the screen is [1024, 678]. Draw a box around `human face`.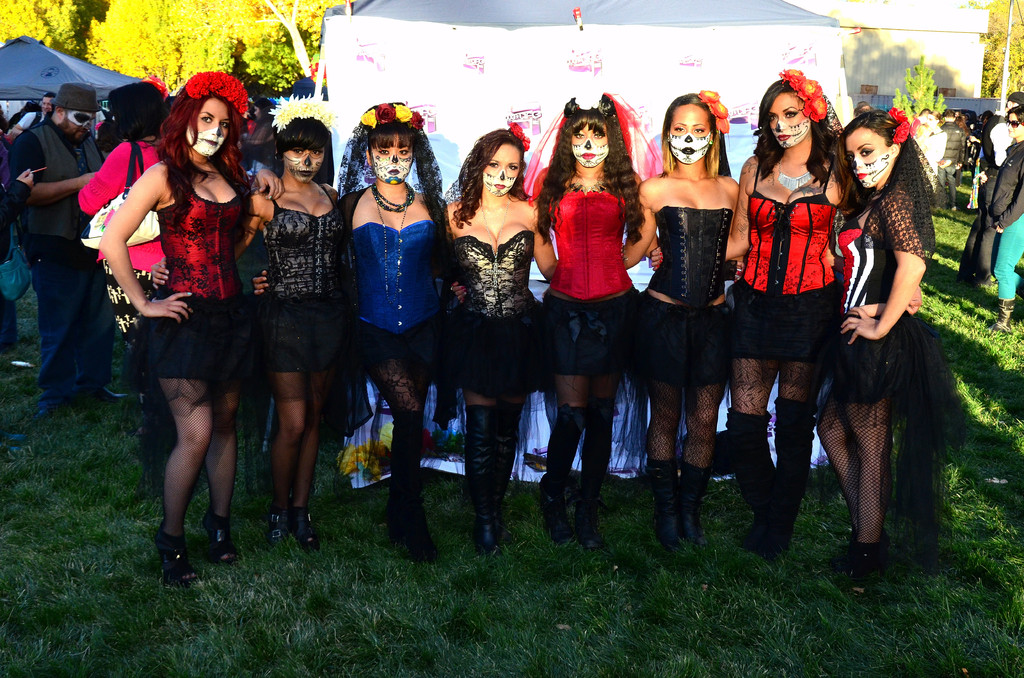
<region>484, 144, 522, 195</region>.
